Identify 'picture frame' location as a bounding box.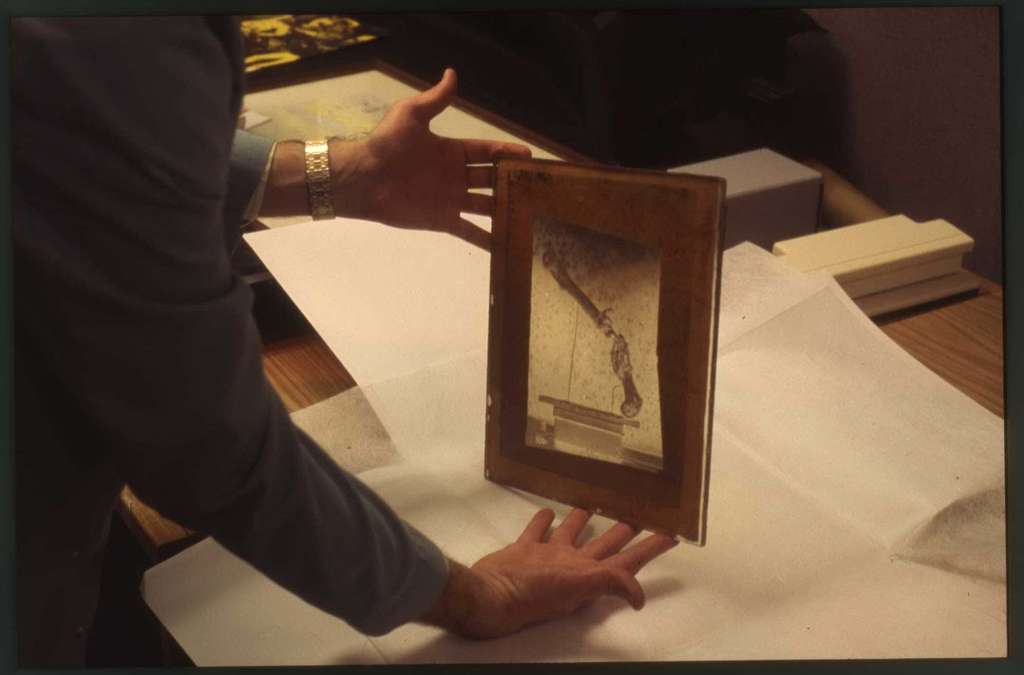
{"left": 480, "top": 147, "right": 724, "bottom": 549}.
